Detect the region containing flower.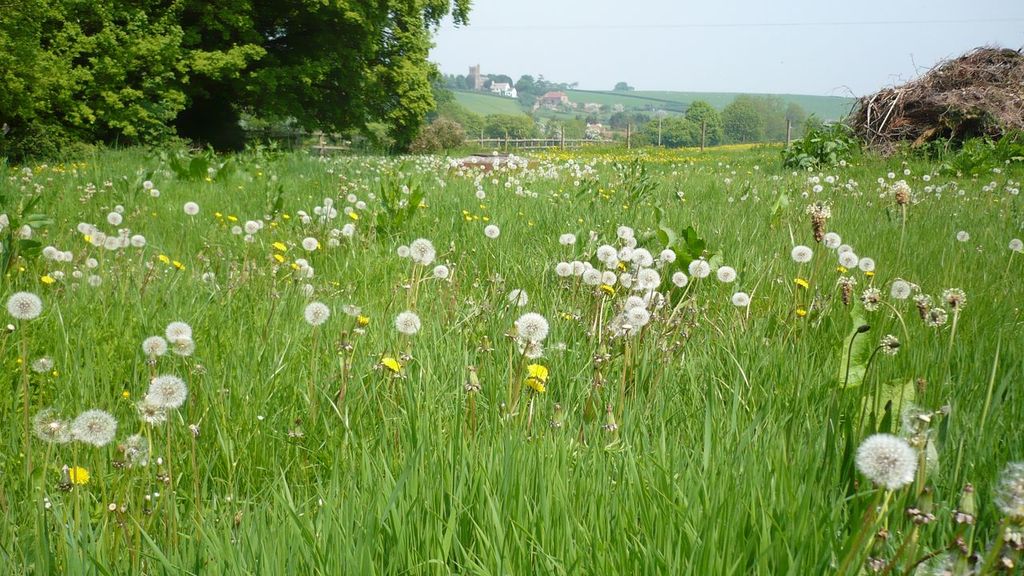
[x1=232, y1=225, x2=240, y2=235].
